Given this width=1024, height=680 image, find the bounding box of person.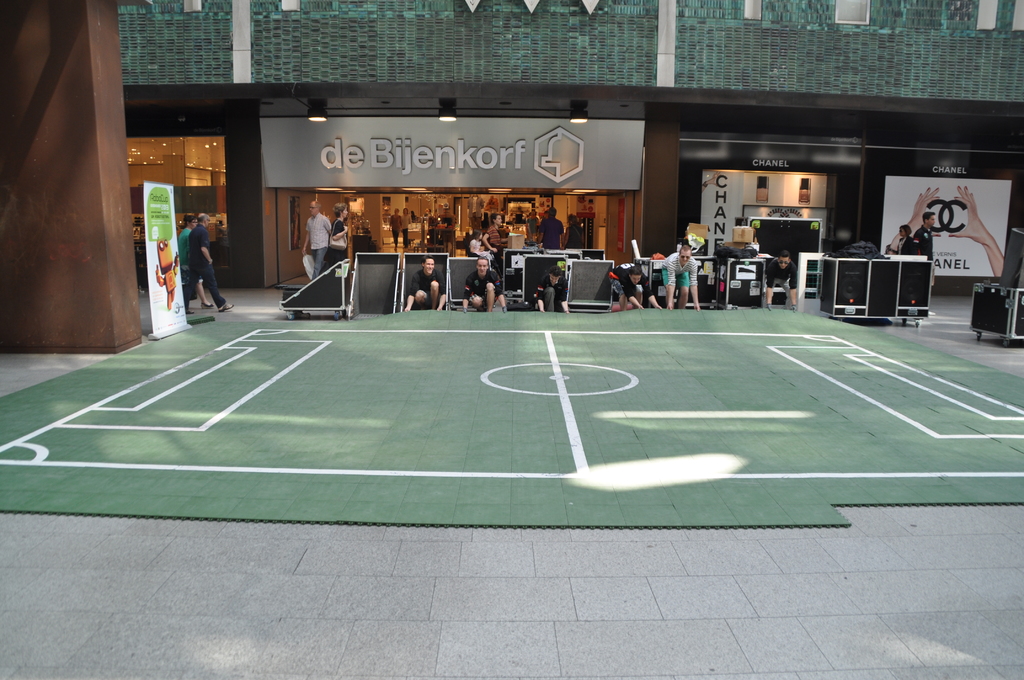
locate(656, 241, 700, 312).
